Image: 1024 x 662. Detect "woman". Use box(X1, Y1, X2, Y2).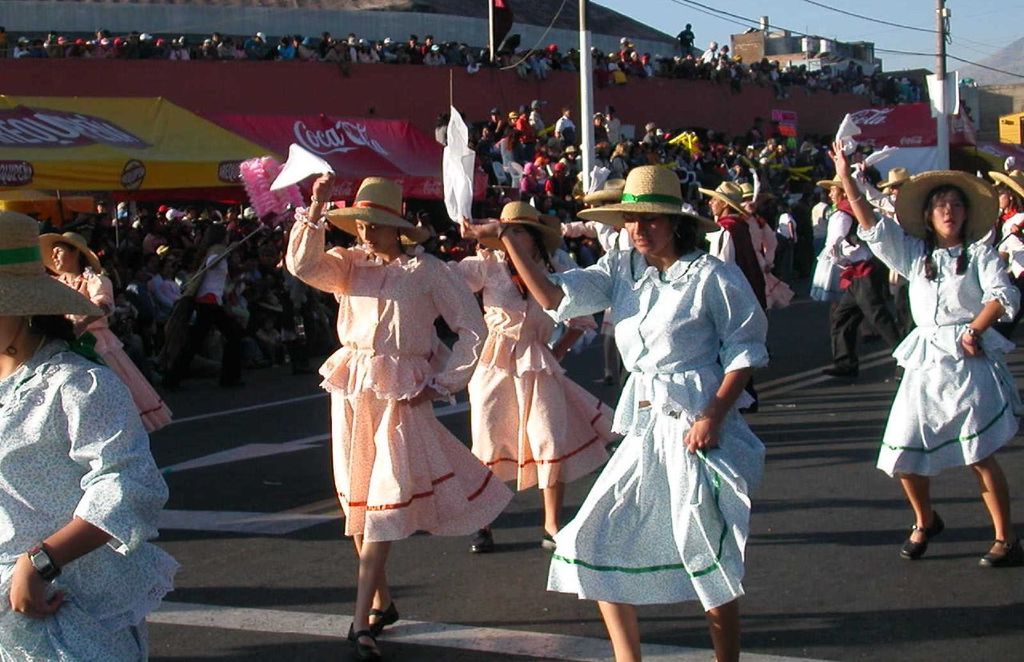
box(0, 213, 181, 661).
